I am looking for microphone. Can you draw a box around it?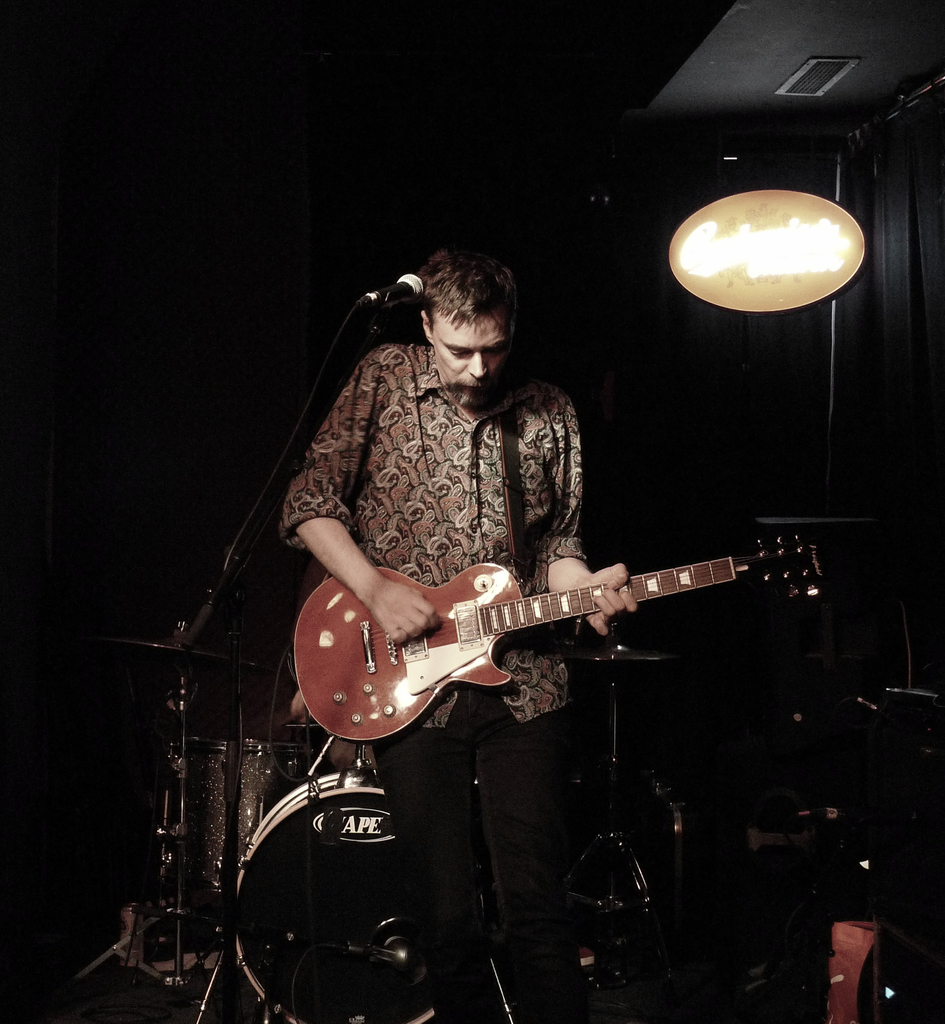
Sure, the bounding box is box=[361, 271, 426, 313].
